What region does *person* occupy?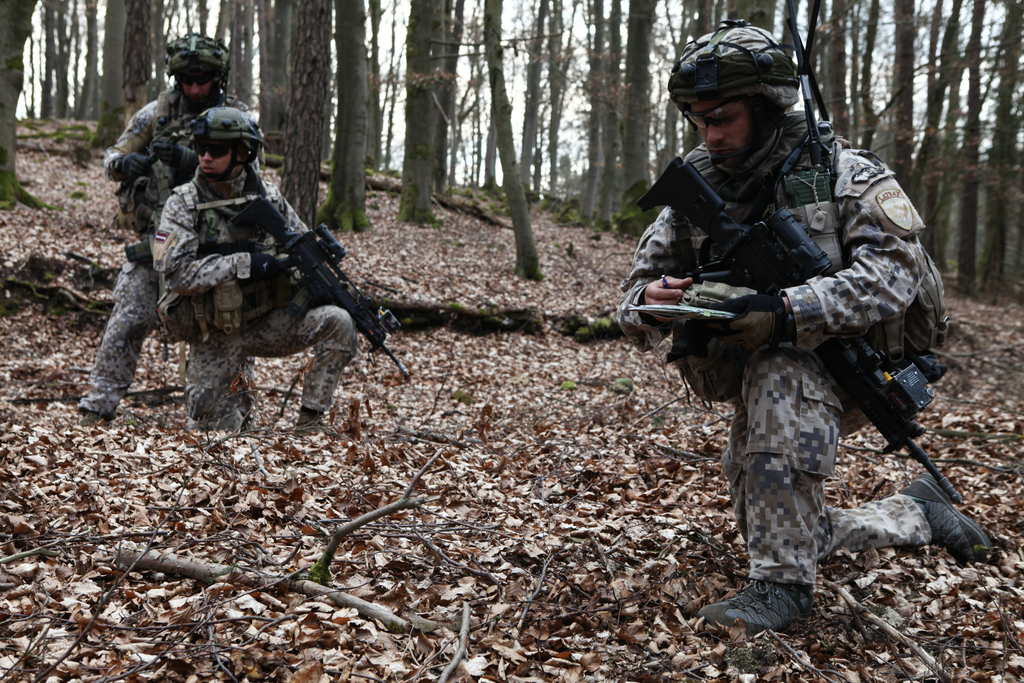
l=616, t=21, r=993, b=637.
